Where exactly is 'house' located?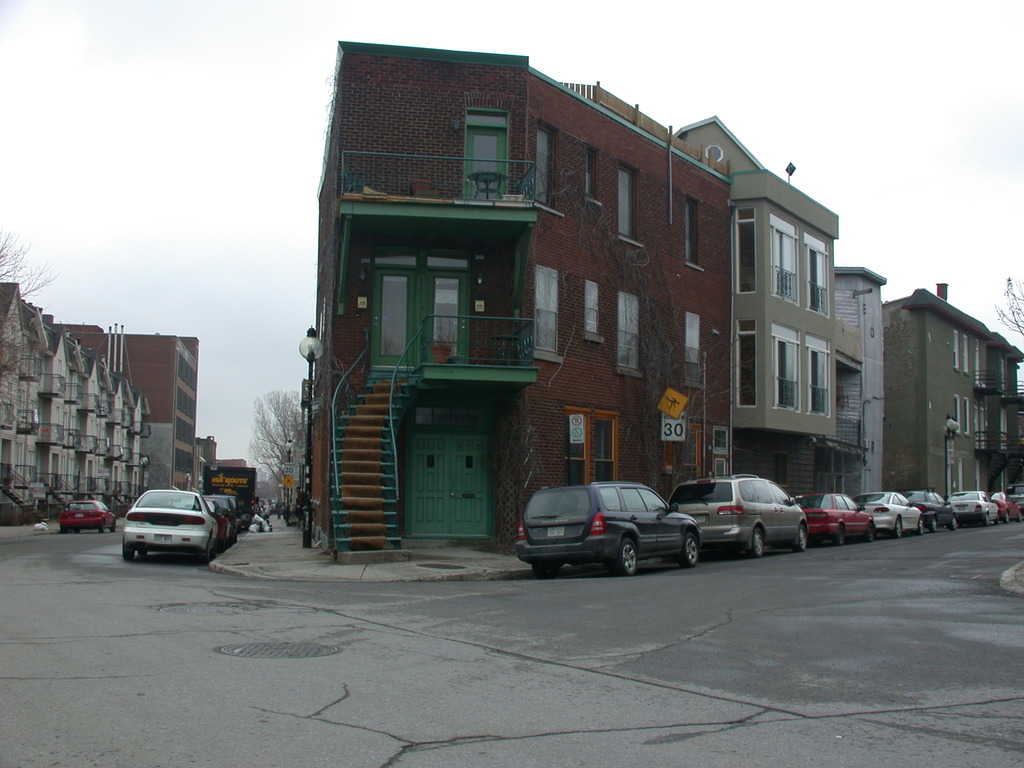
Its bounding box is l=878, t=276, r=1023, b=536.
